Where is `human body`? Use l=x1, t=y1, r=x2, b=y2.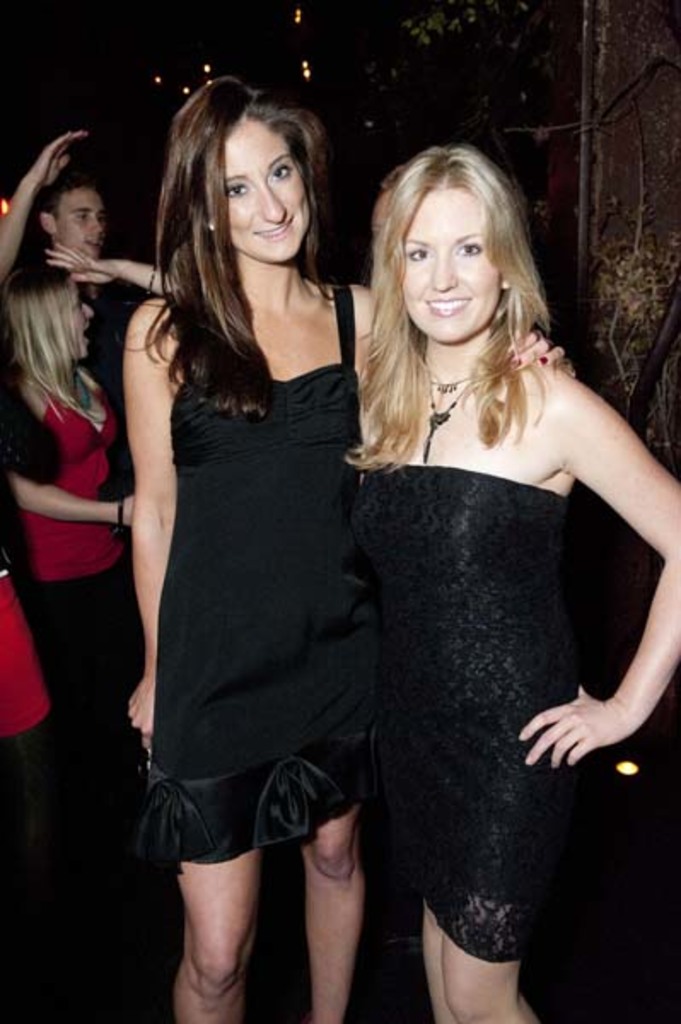
l=123, t=256, r=577, b=1021.
